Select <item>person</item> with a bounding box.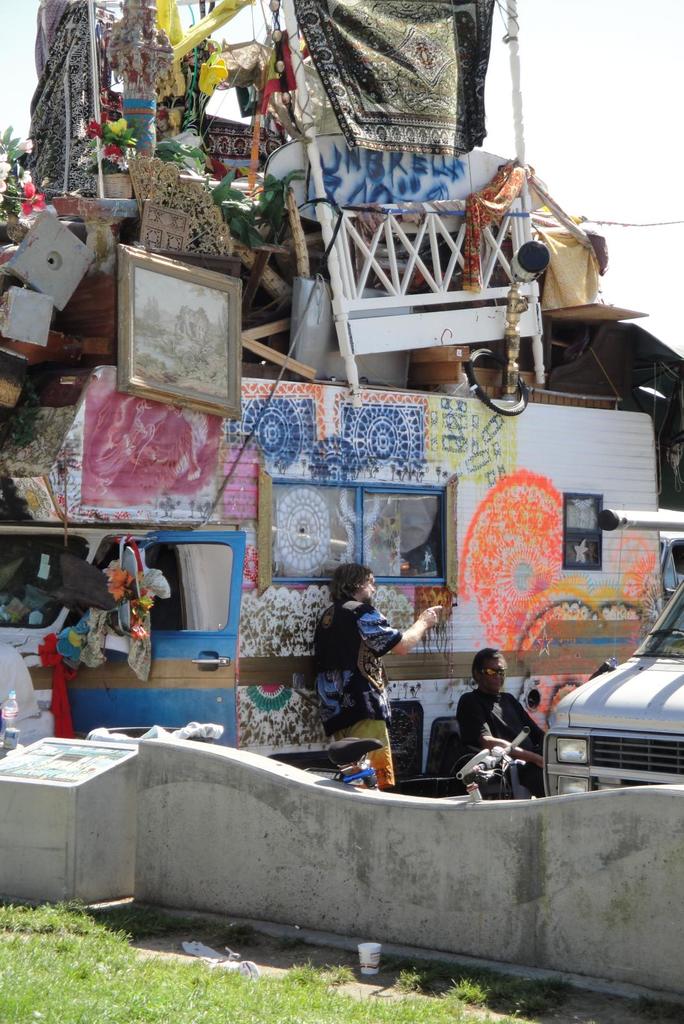
pyautogui.locateOnScreen(314, 546, 413, 804).
